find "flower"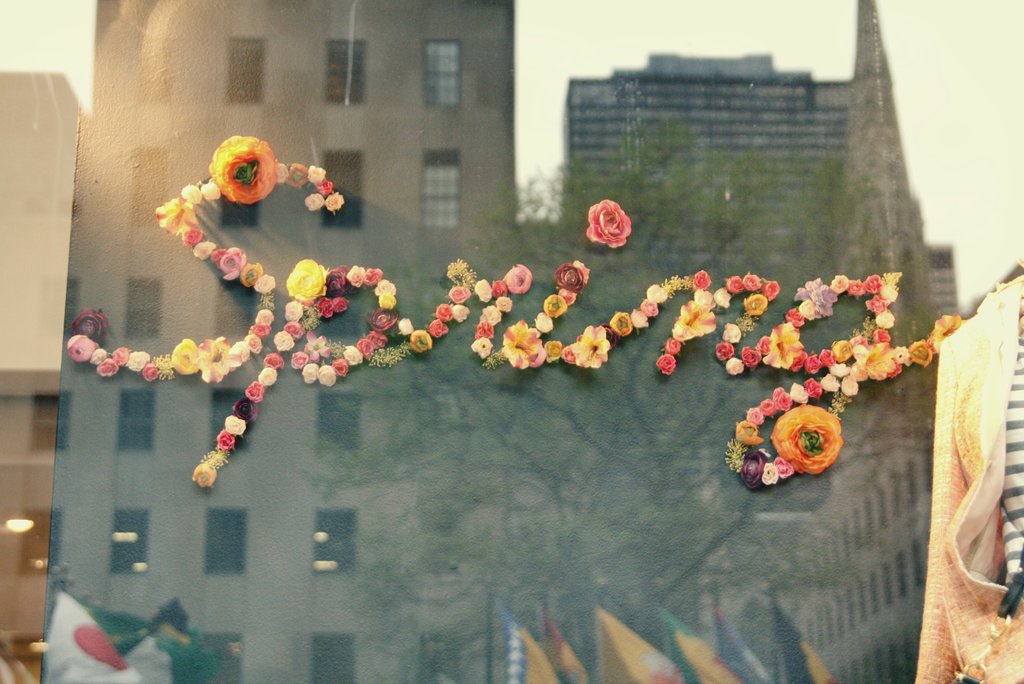
detection(758, 279, 778, 302)
